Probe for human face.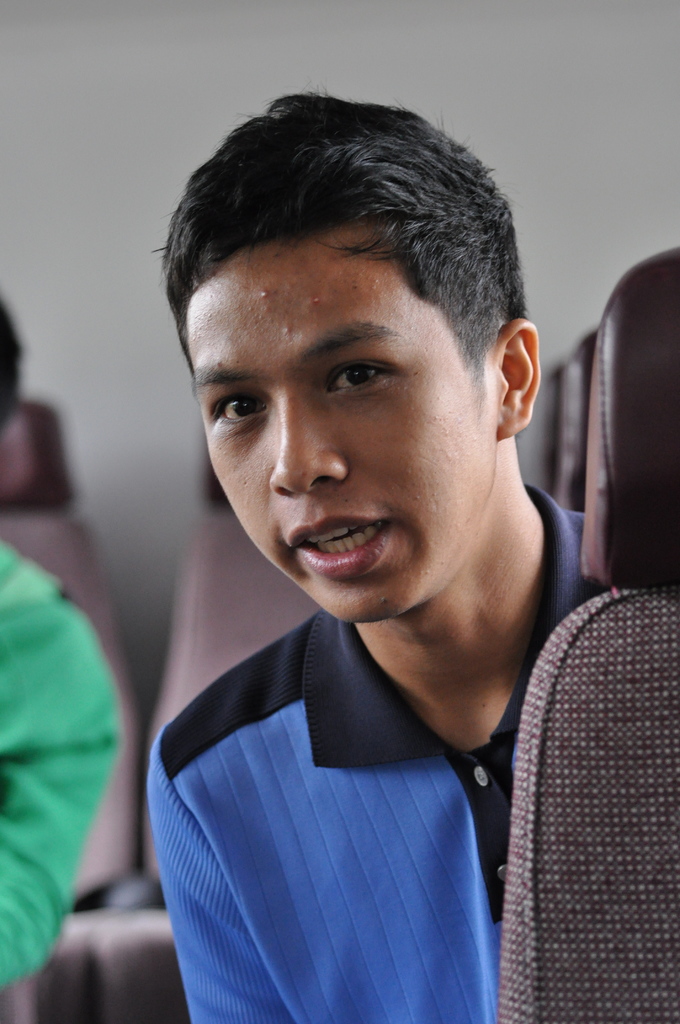
Probe result: [left=207, top=232, right=493, bottom=631].
